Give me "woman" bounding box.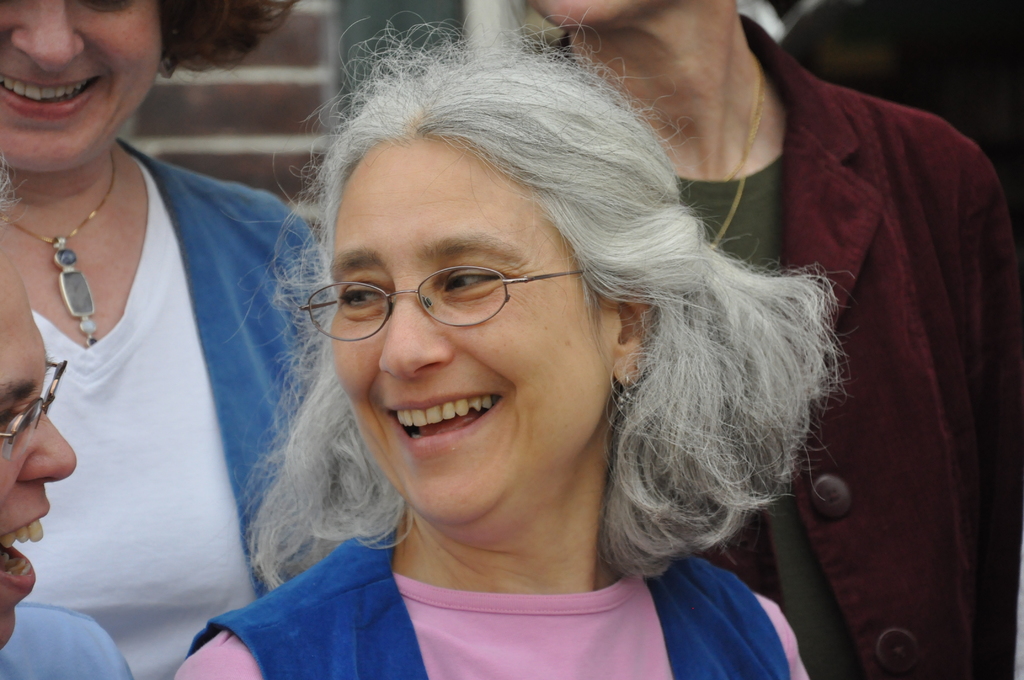
{"x1": 0, "y1": 0, "x2": 344, "y2": 679}.
